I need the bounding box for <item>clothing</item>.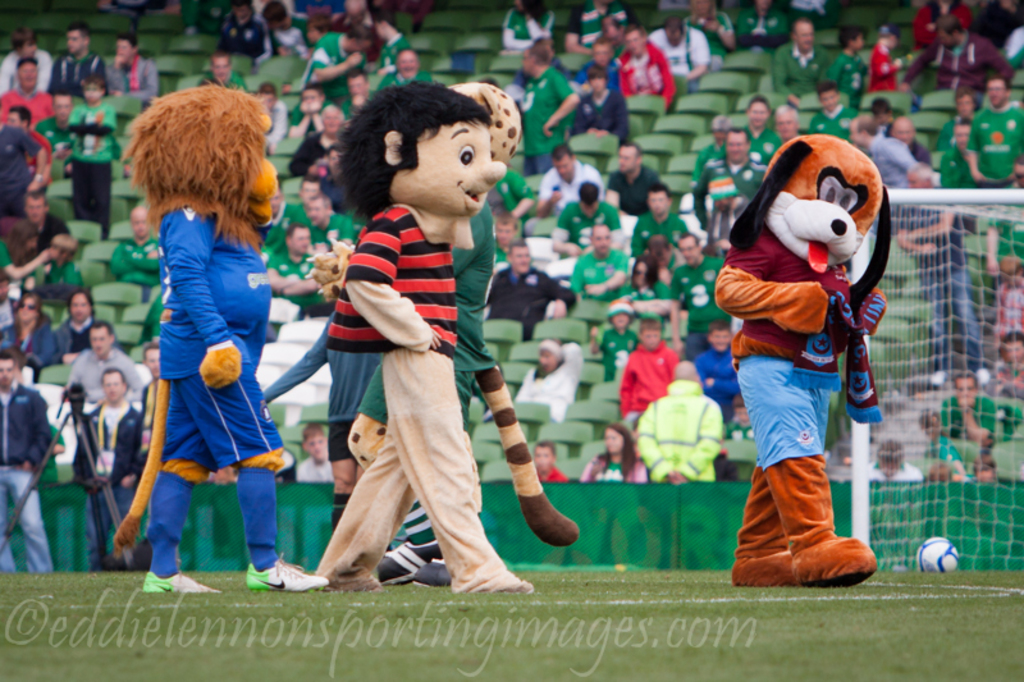
Here it is: {"x1": 379, "y1": 40, "x2": 411, "y2": 65}.
